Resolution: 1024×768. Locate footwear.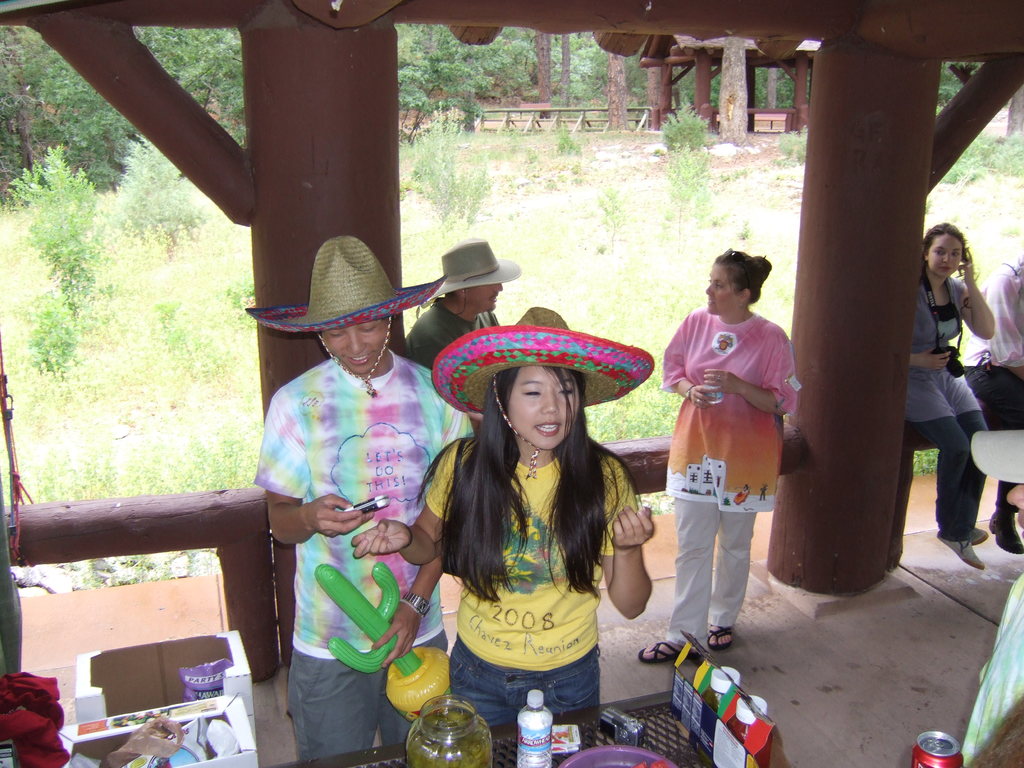
(x1=633, y1=639, x2=681, y2=664).
